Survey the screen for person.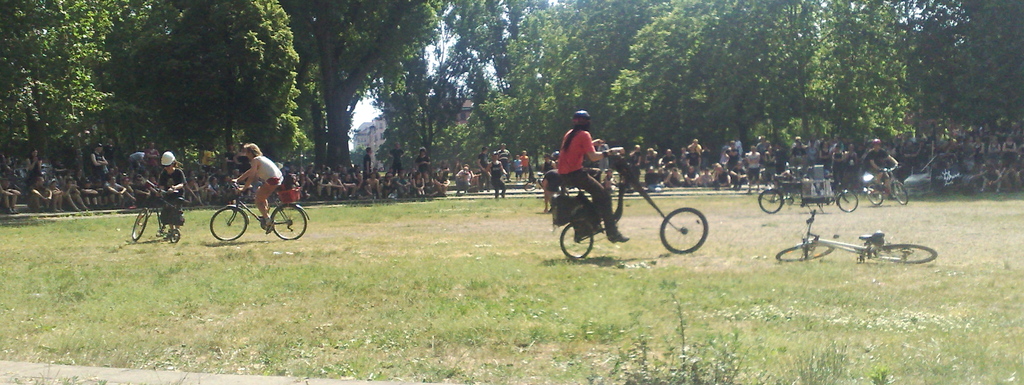
Survey found: l=741, t=141, r=760, b=194.
